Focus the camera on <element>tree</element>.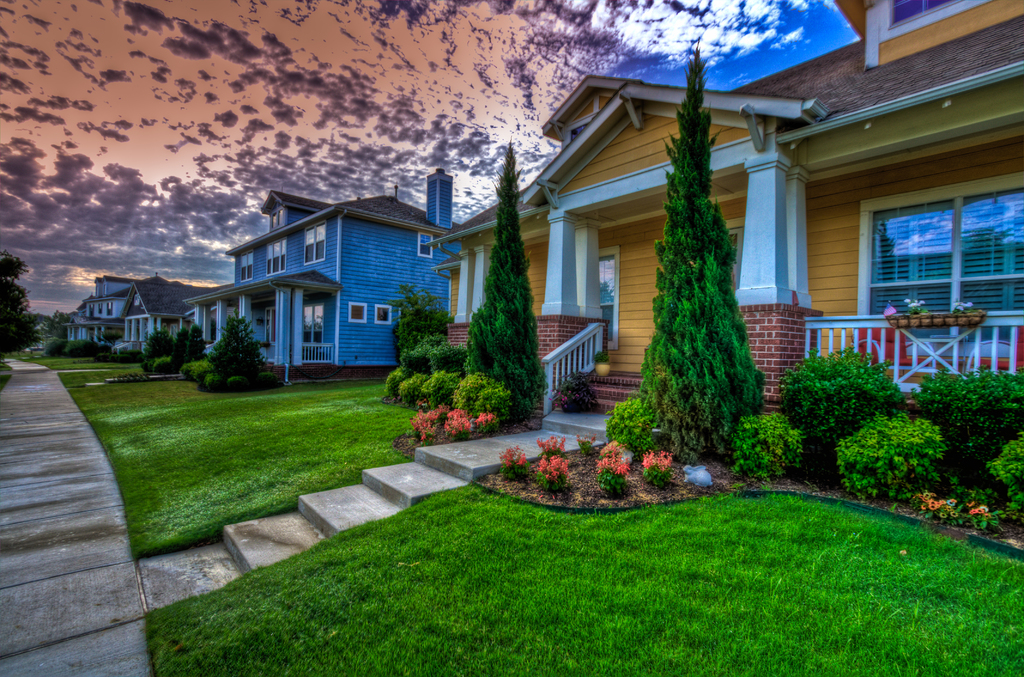
Focus region: BBox(206, 306, 269, 377).
